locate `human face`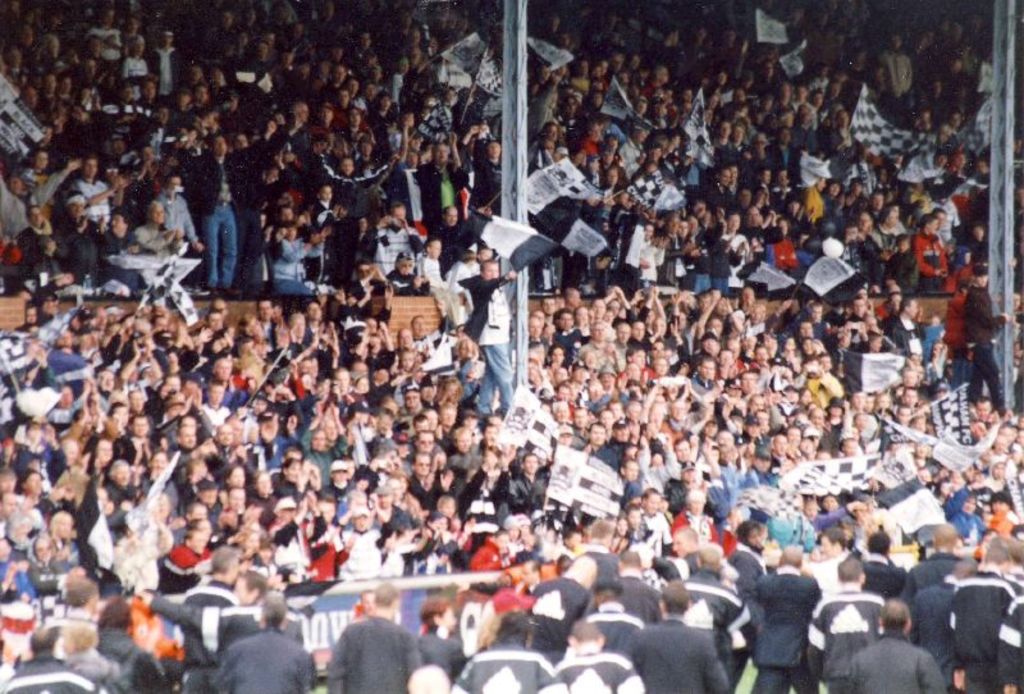
(left=232, top=134, right=246, bottom=151)
